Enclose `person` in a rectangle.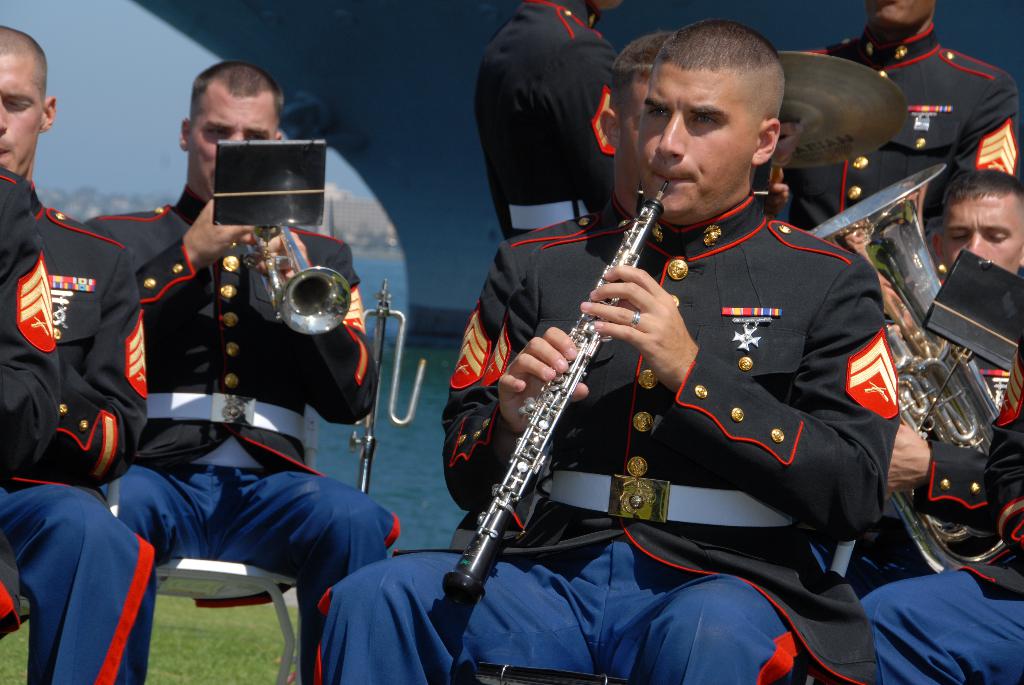
[451,0,900,684].
